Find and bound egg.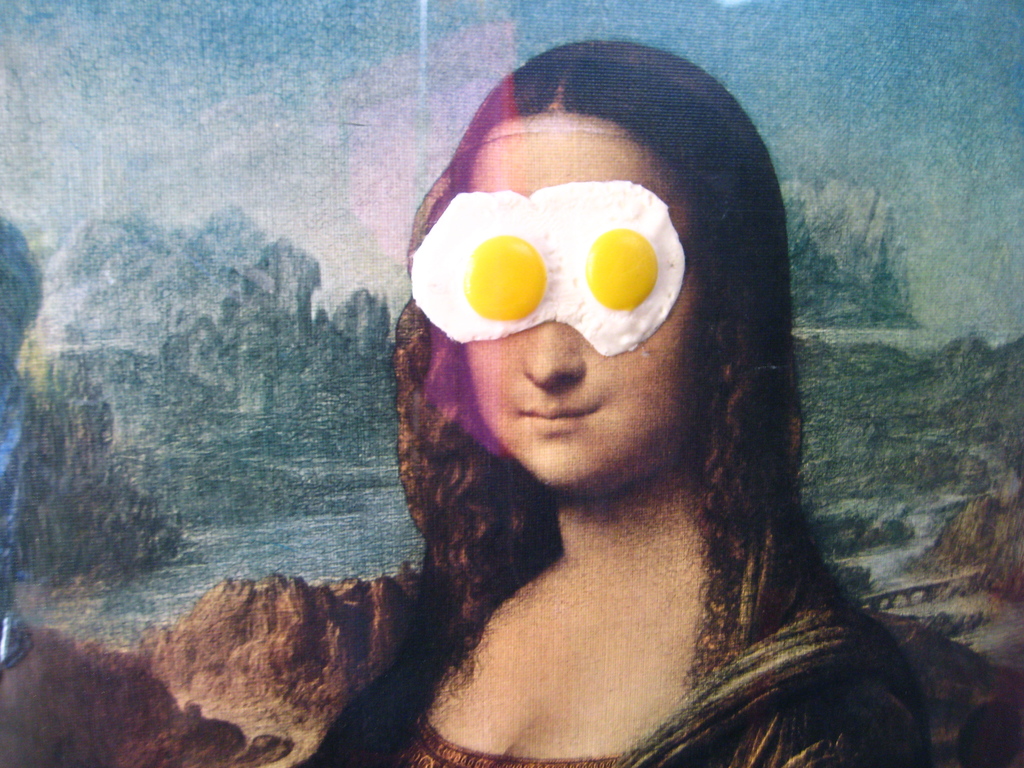
Bound: bbox(408, 180, 686, 358).
